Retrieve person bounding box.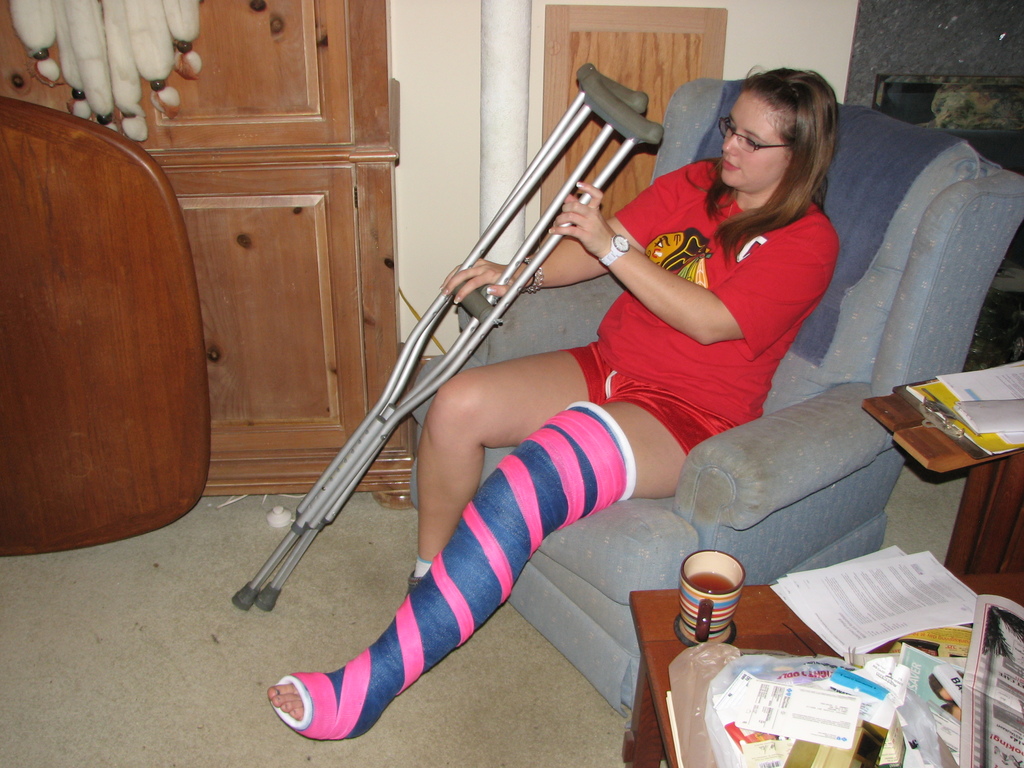
Bounding box: 262,36,774,726.
